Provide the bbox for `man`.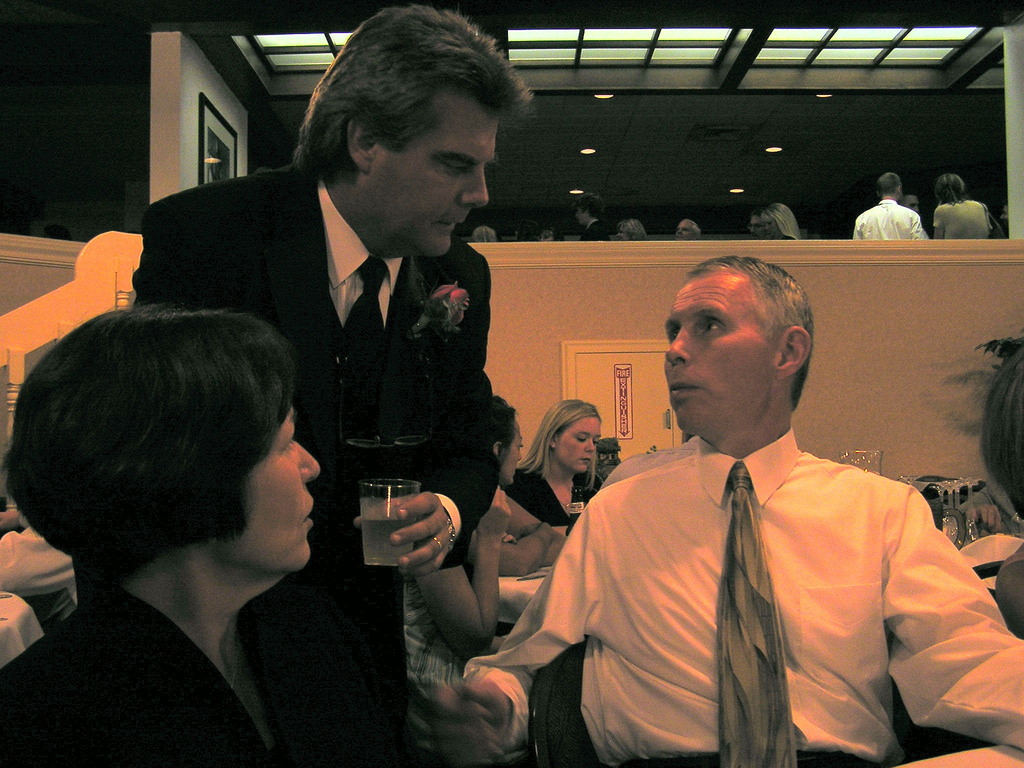
bbox(144, 1, 537, 767).
